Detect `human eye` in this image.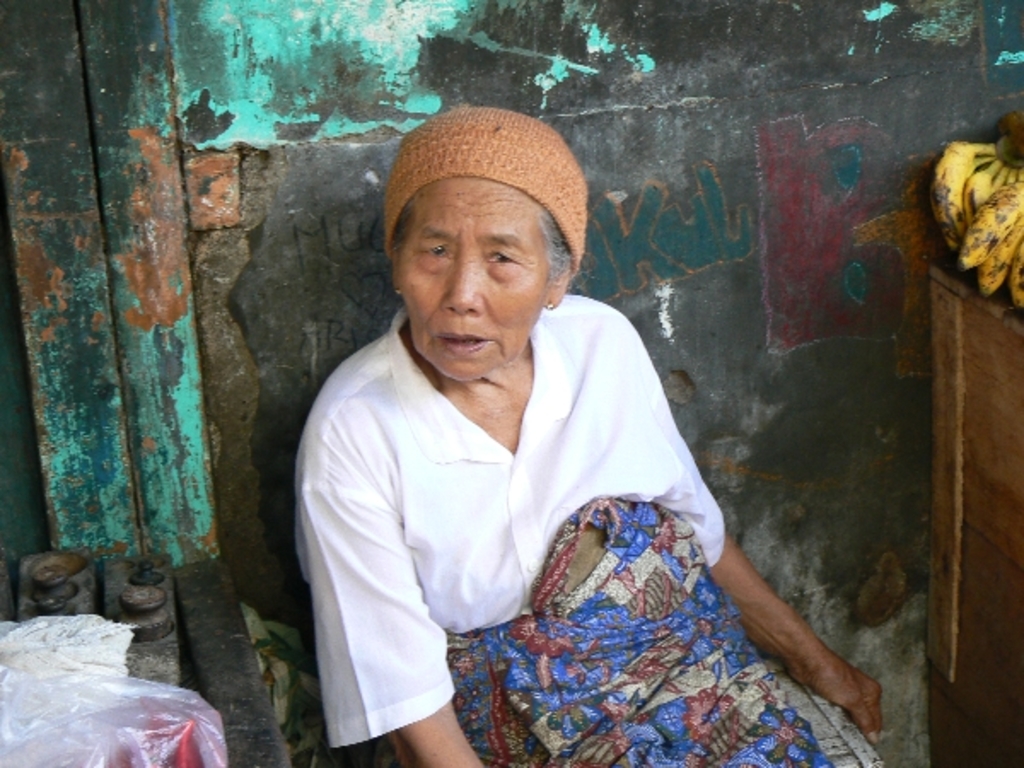
Detection: Rect(415, 237, 454, 265).
